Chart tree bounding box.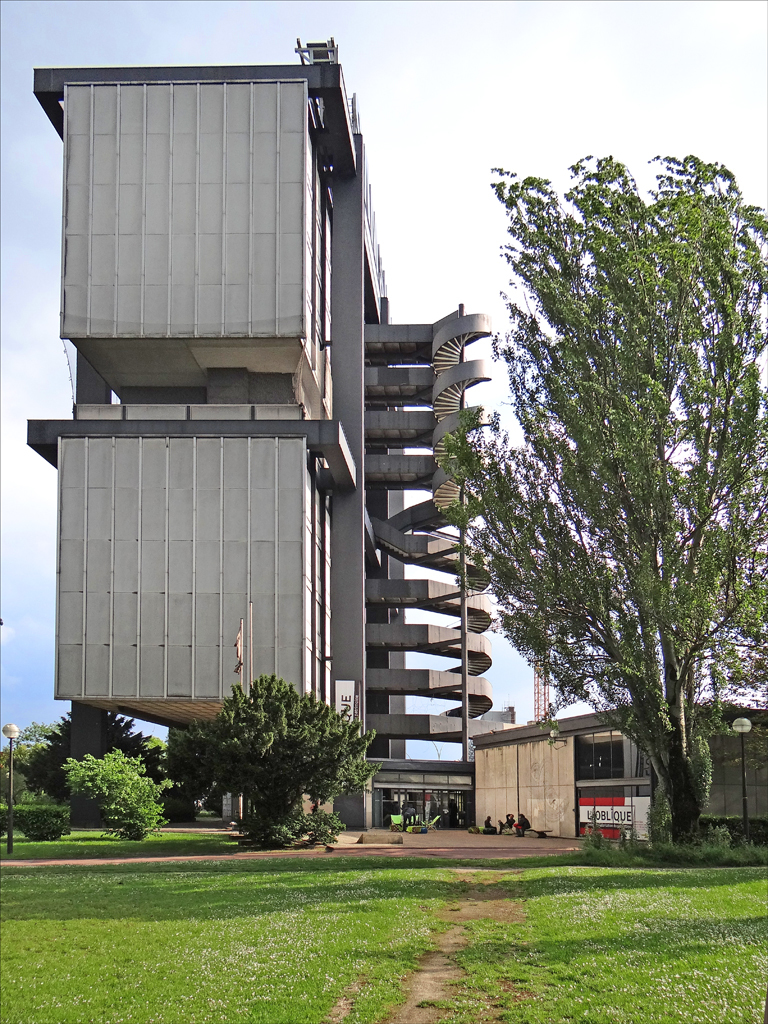
Charted: 0:723:55:820.
